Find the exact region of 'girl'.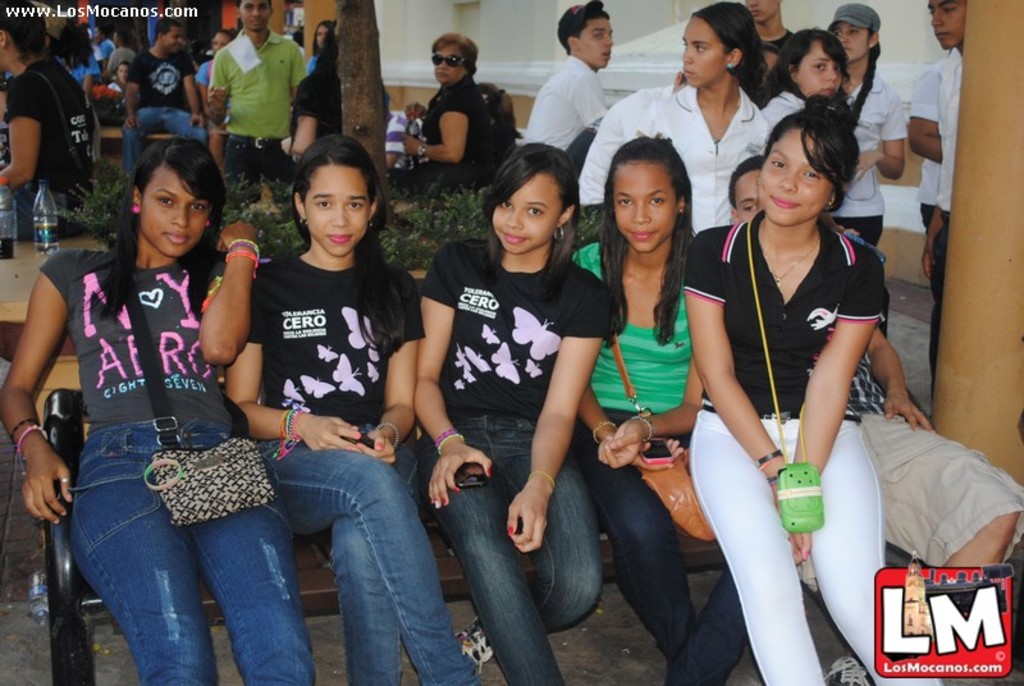
Exact region: l=692, t=119, r=878, b=685.
